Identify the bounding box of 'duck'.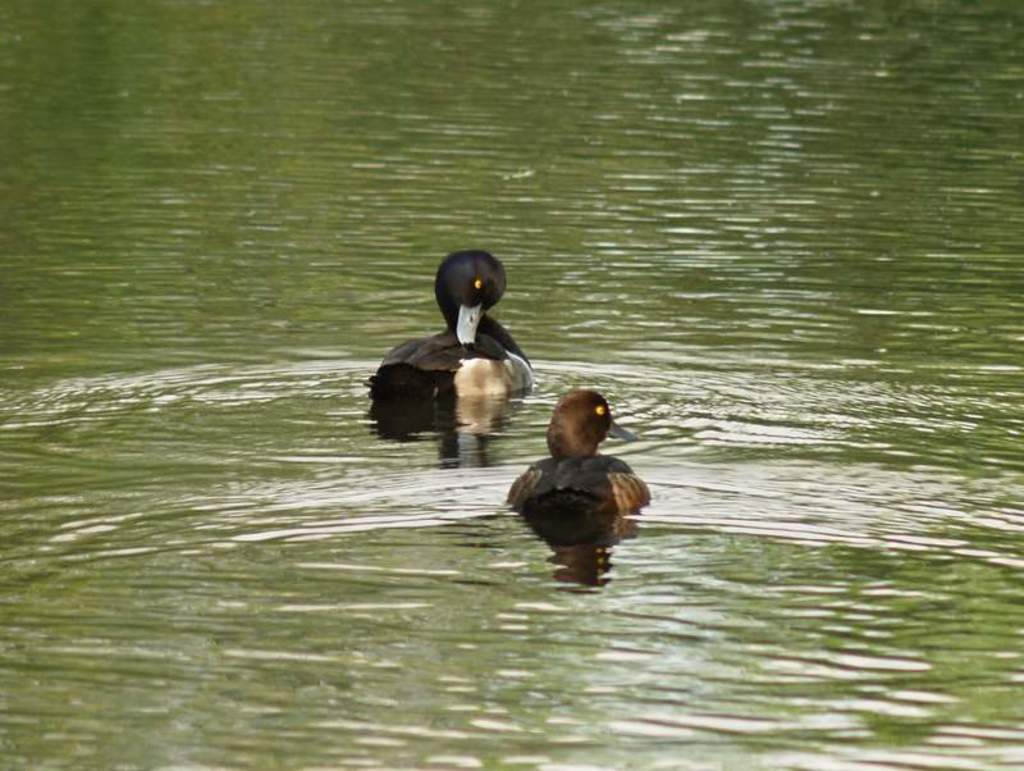
<region>503, 391, 654, 532</region>.
